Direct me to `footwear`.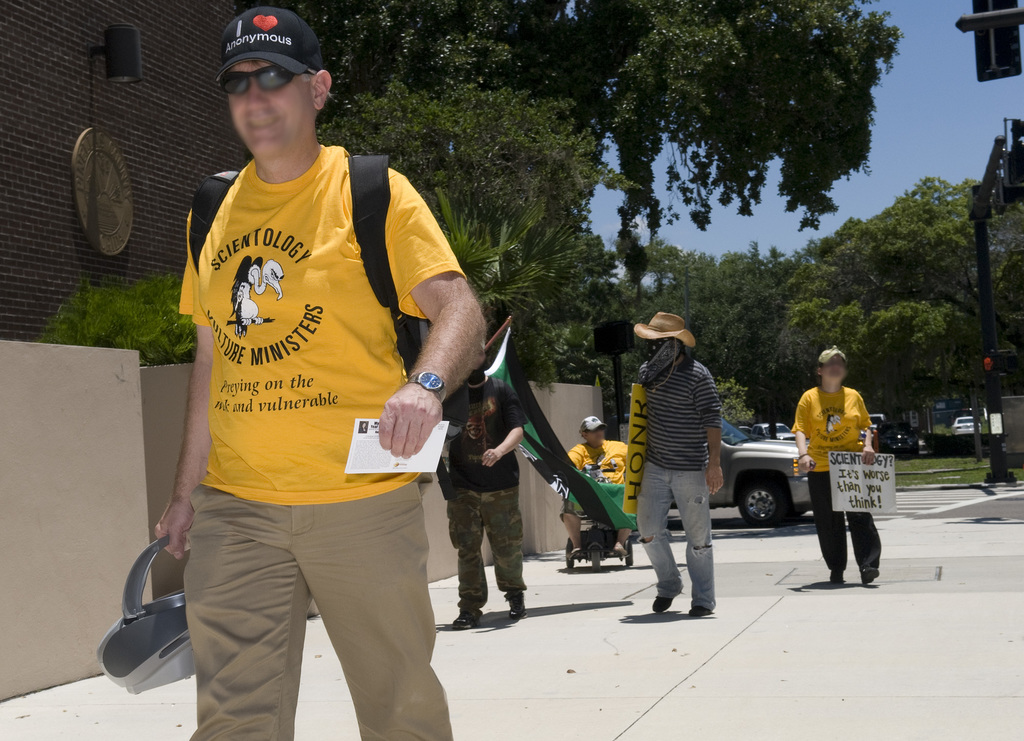
Direction: (left=573, top=543, right=575, bottom=555).
